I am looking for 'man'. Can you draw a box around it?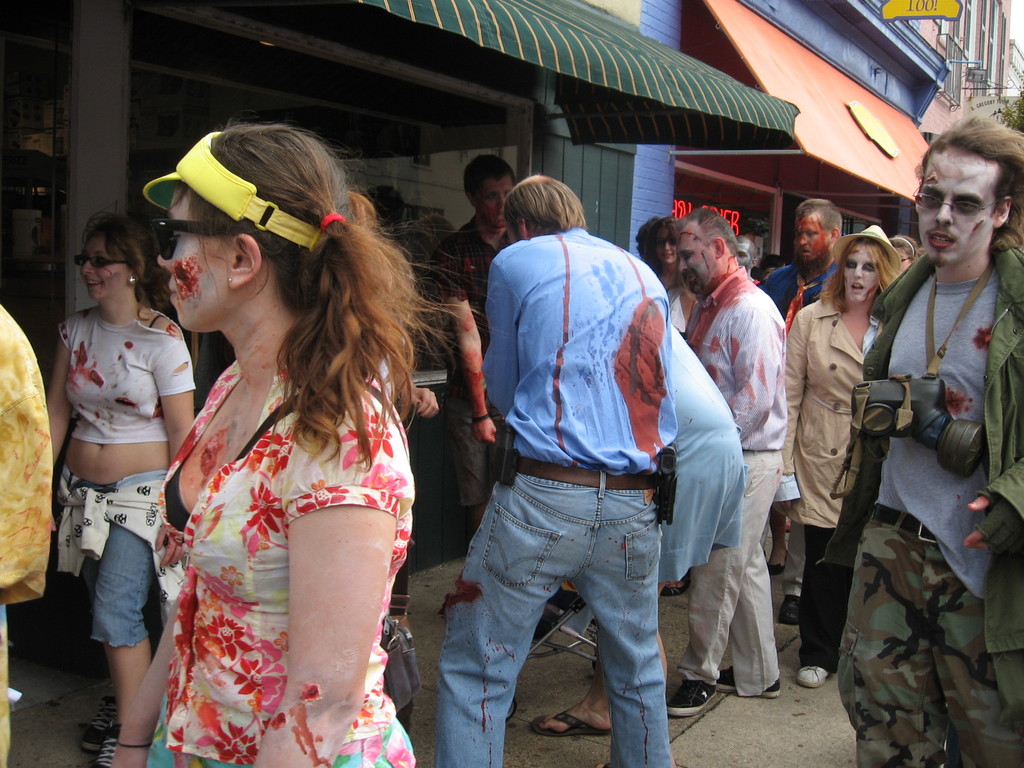
Sure, the bounding box is x1=664 y1=208 x2=792 y2=713.
